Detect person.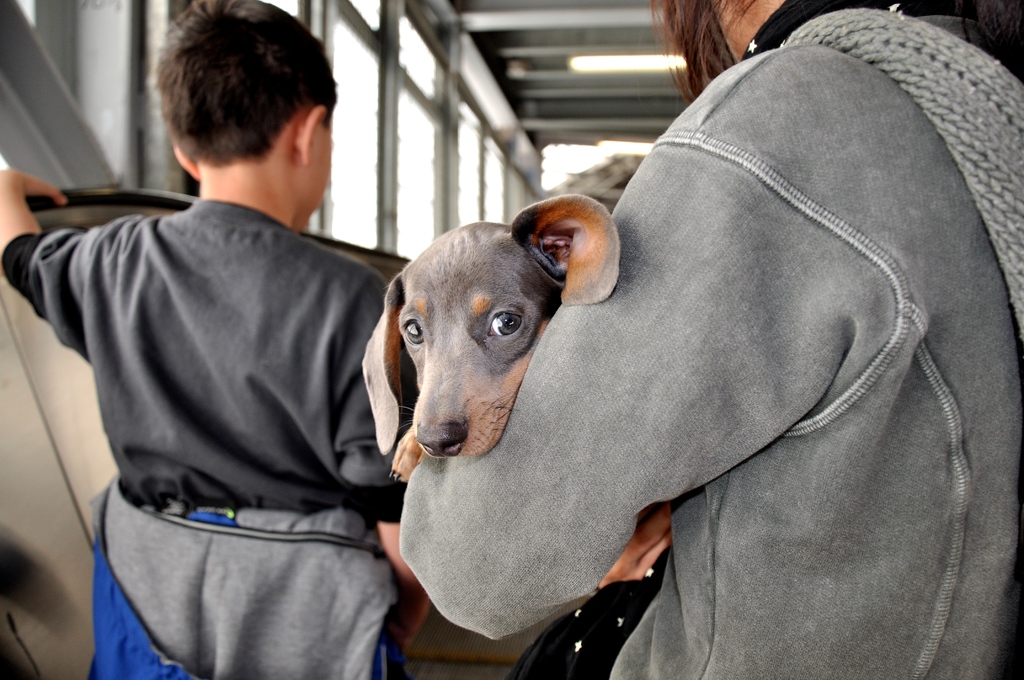
Detected at l=398, t=0, r=1023, b=679.
